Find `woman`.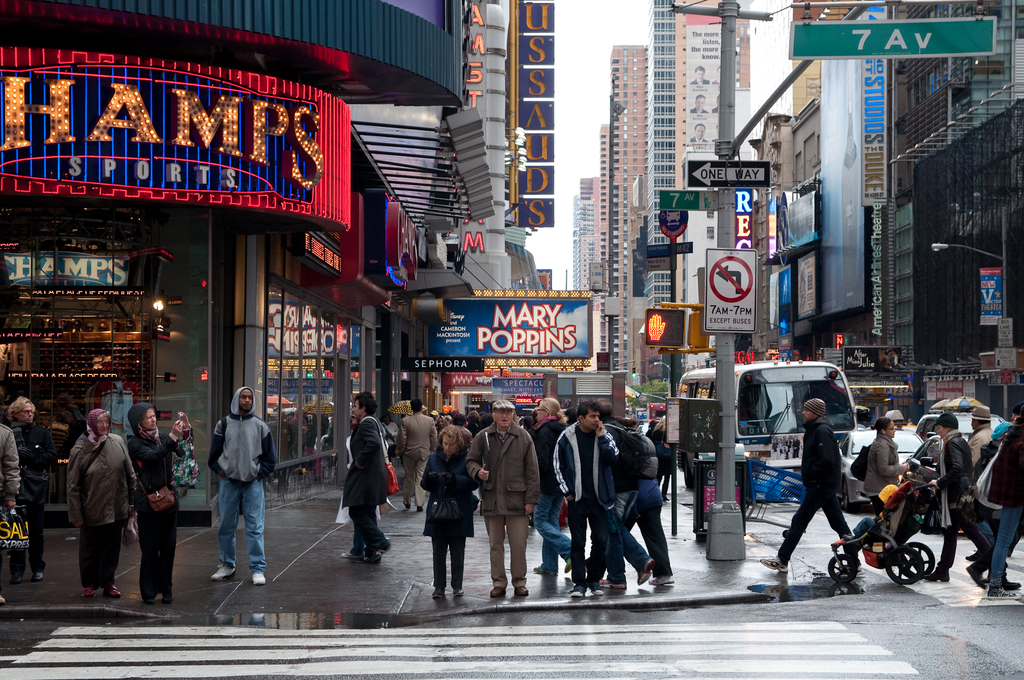
locate(417, 446, 467, 608).
